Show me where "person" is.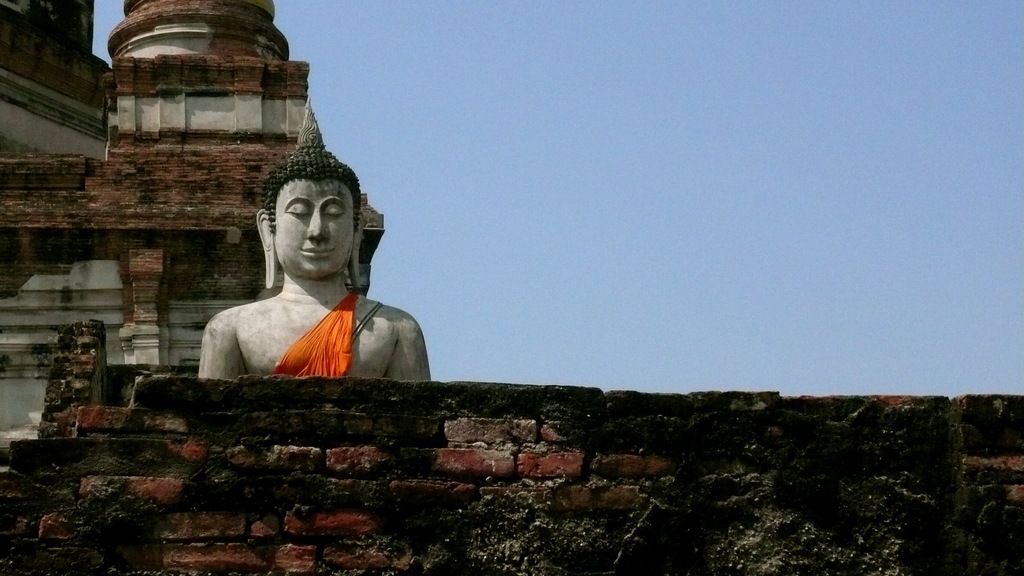
"person" is at (204, 111, 435, 382).
